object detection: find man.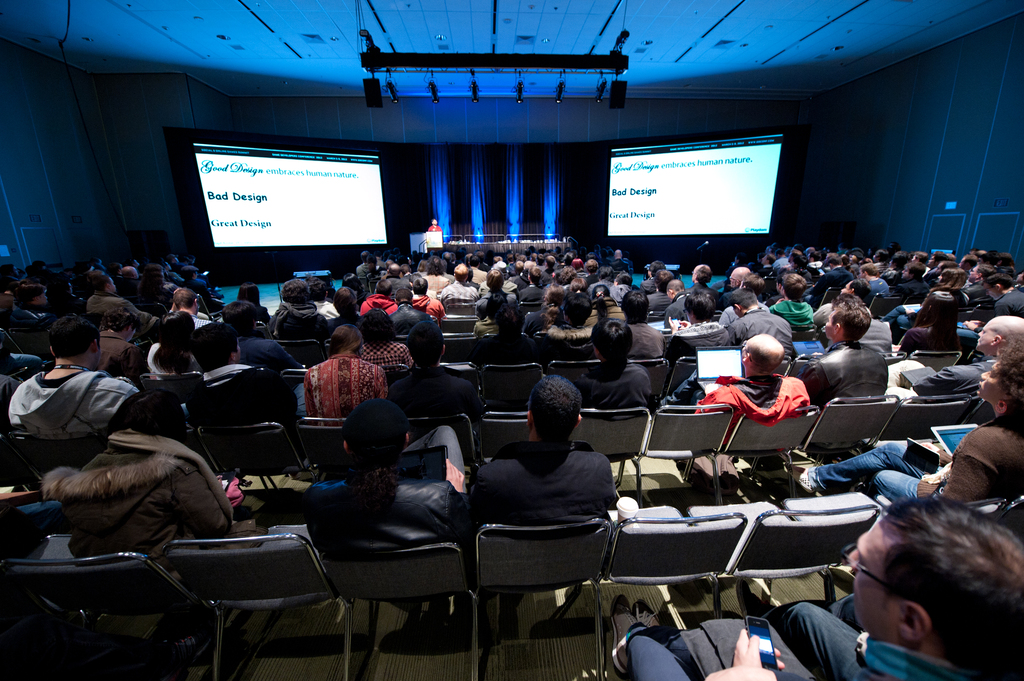
detection(736, 492, 1023, 680).
